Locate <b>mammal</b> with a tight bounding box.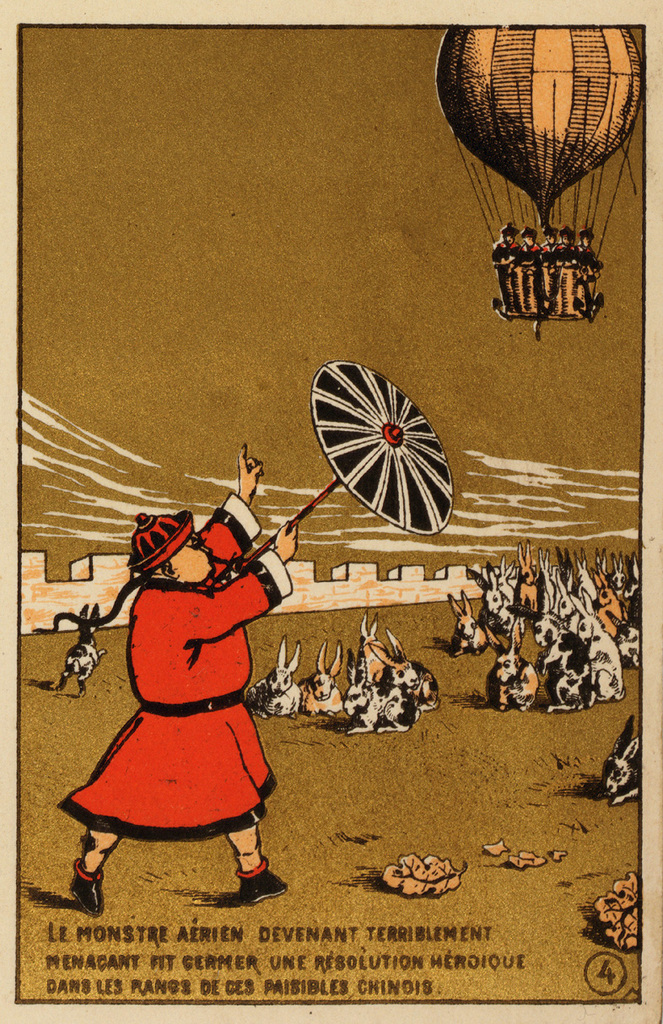
(x1=558, y1=230, x2=582, y2=251).
